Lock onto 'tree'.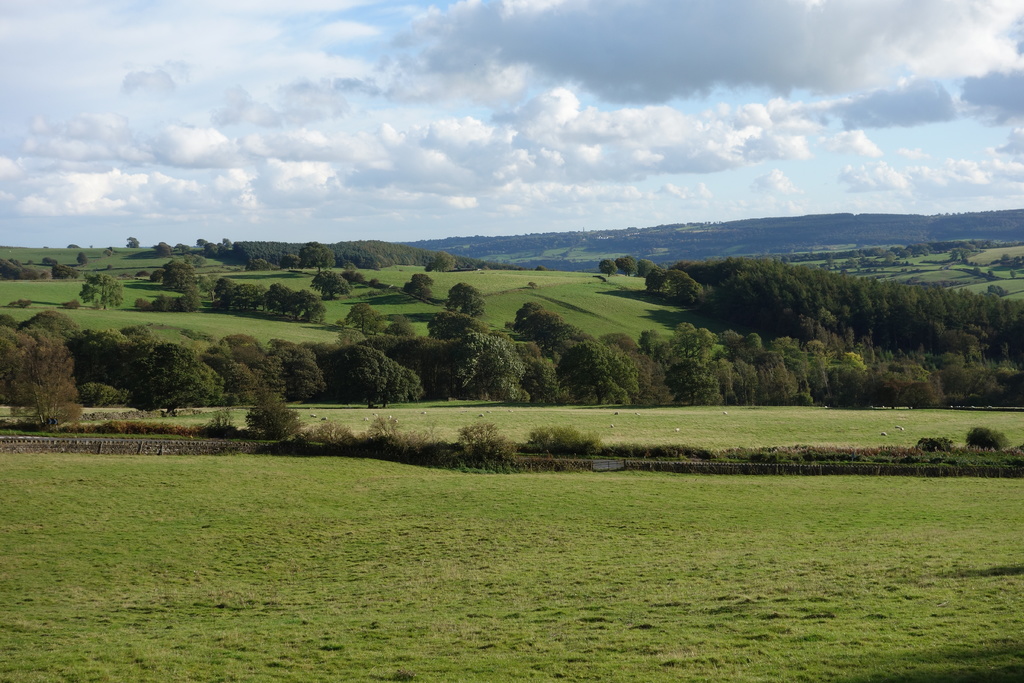
Locked: (531, 307, 557, 343).
